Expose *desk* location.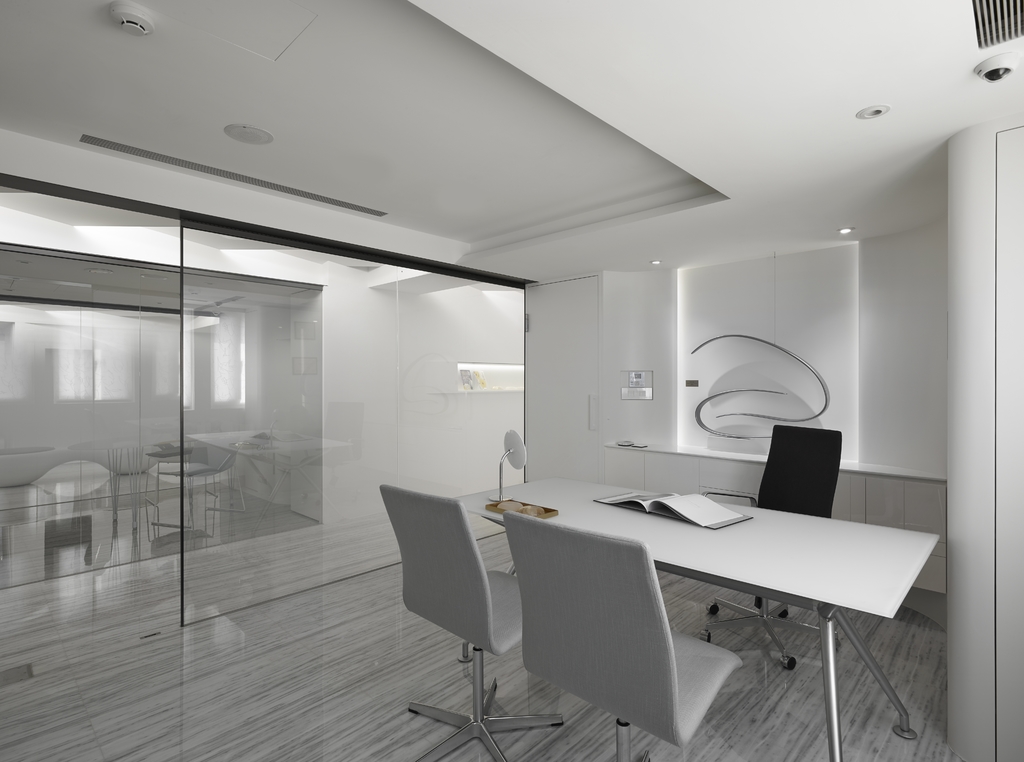
Exposed at 377:476:964:739.
